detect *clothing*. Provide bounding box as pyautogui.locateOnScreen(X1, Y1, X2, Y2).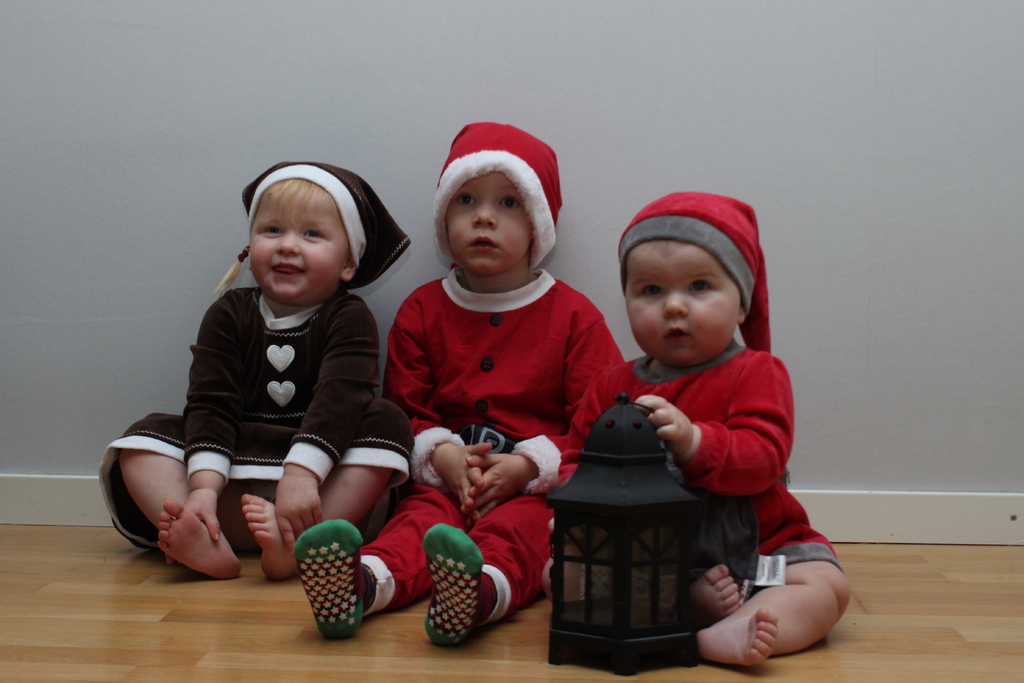
pyautogui.locateOnScreen(429, 124, 576, 266).
